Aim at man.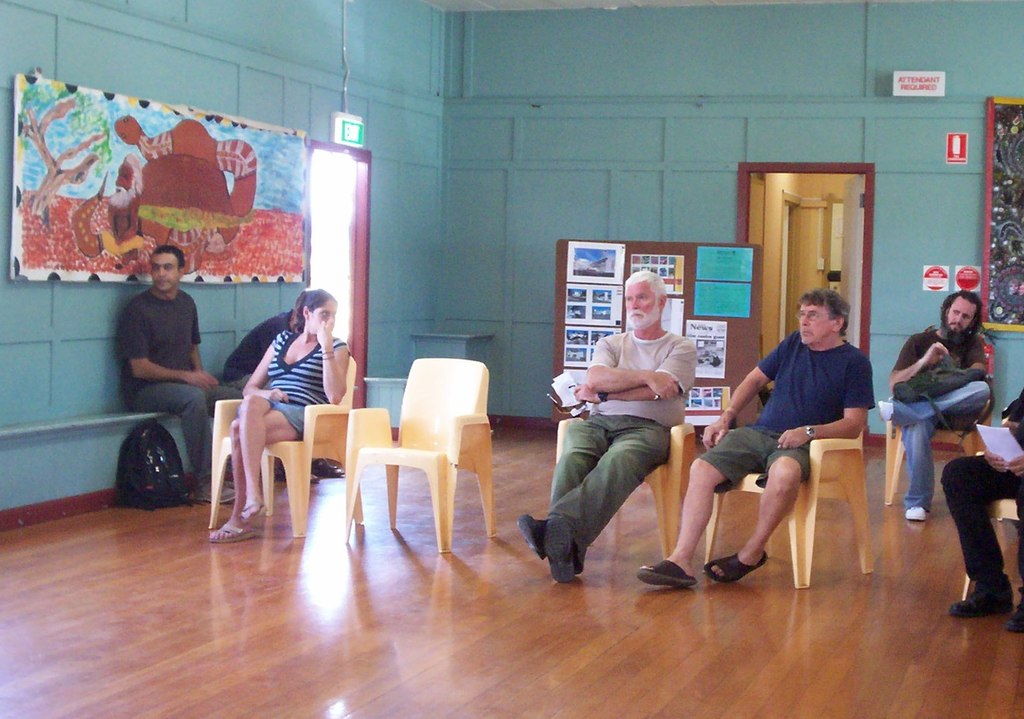
Aimed at 877/288/991/522.
